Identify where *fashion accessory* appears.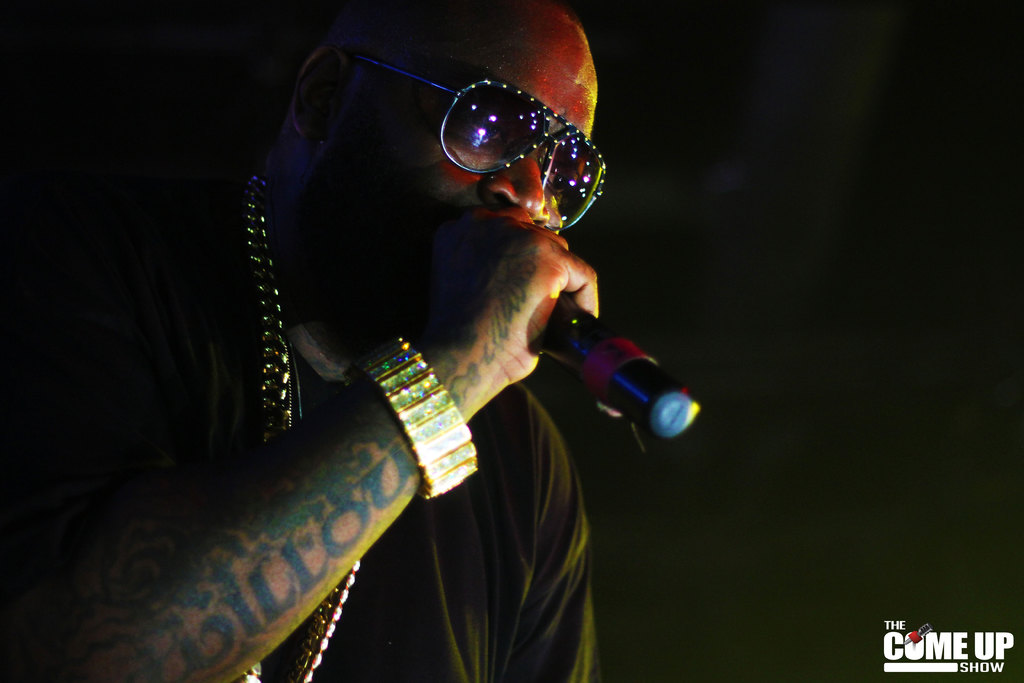
Appears at crop(244, 177, 364, 682).
